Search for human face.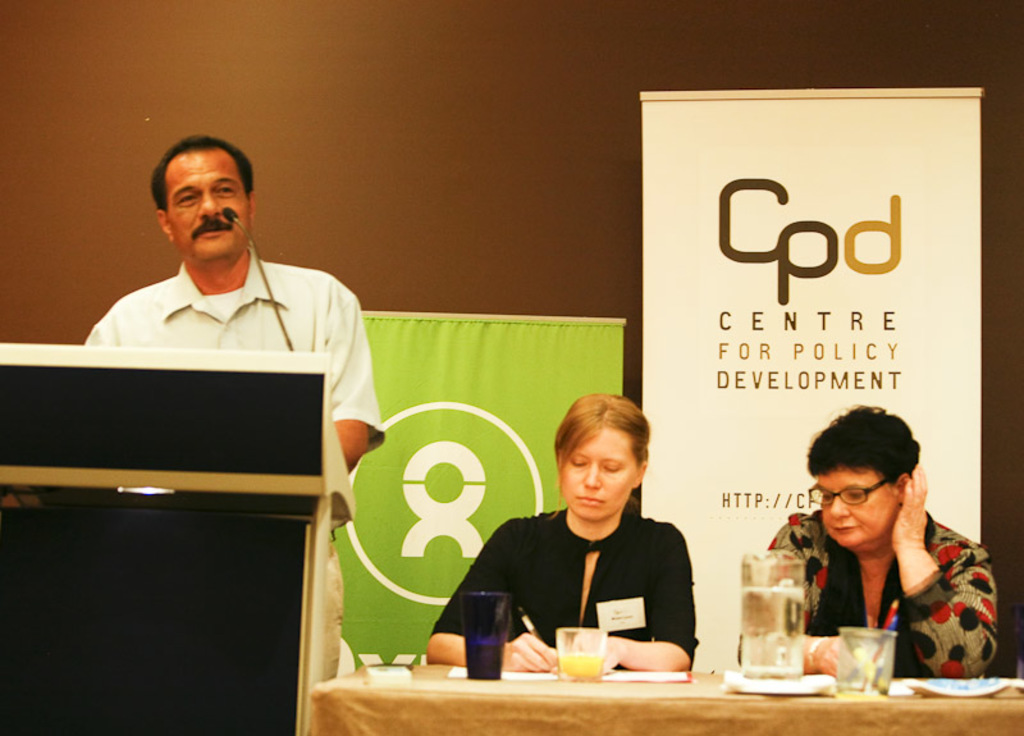
Found at <region>824, 467, 893, 550</region>.
